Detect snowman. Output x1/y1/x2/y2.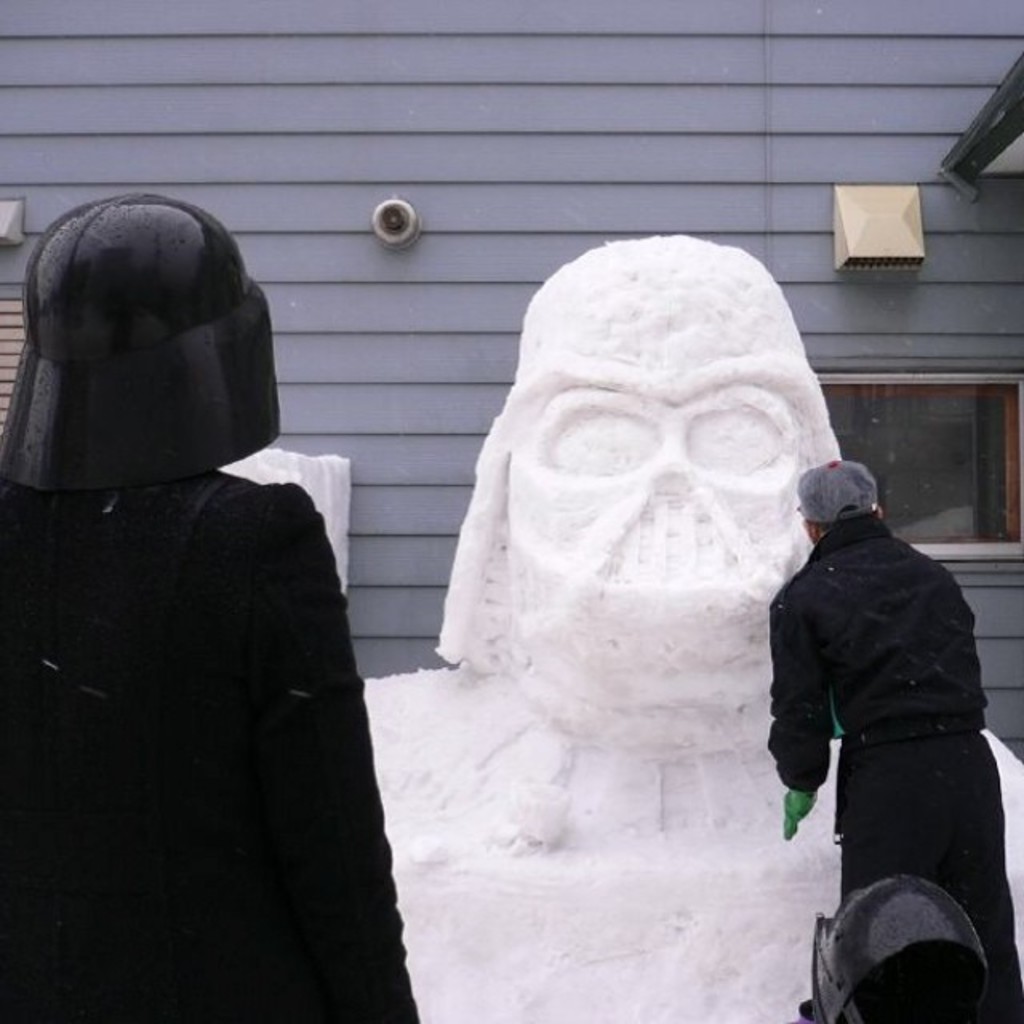
368/234/1022/1022.
